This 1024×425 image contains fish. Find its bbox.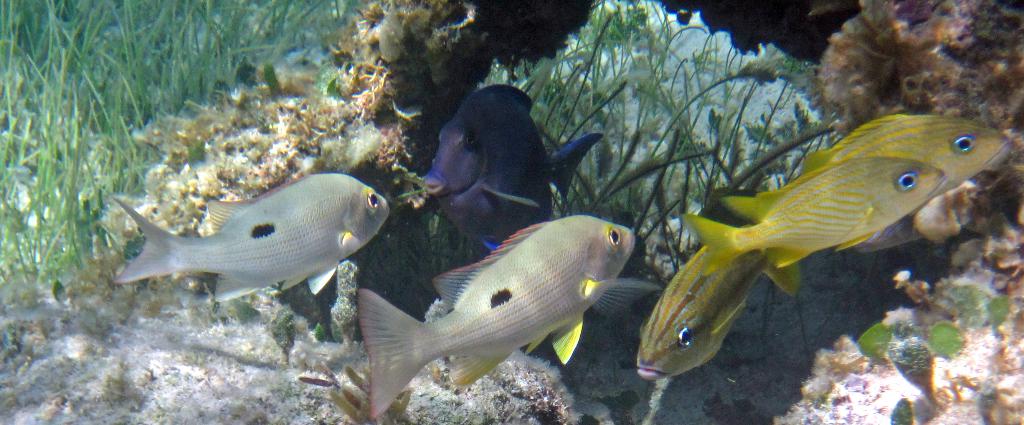
<bbox>414, 86, 600, 240</bbox>.
